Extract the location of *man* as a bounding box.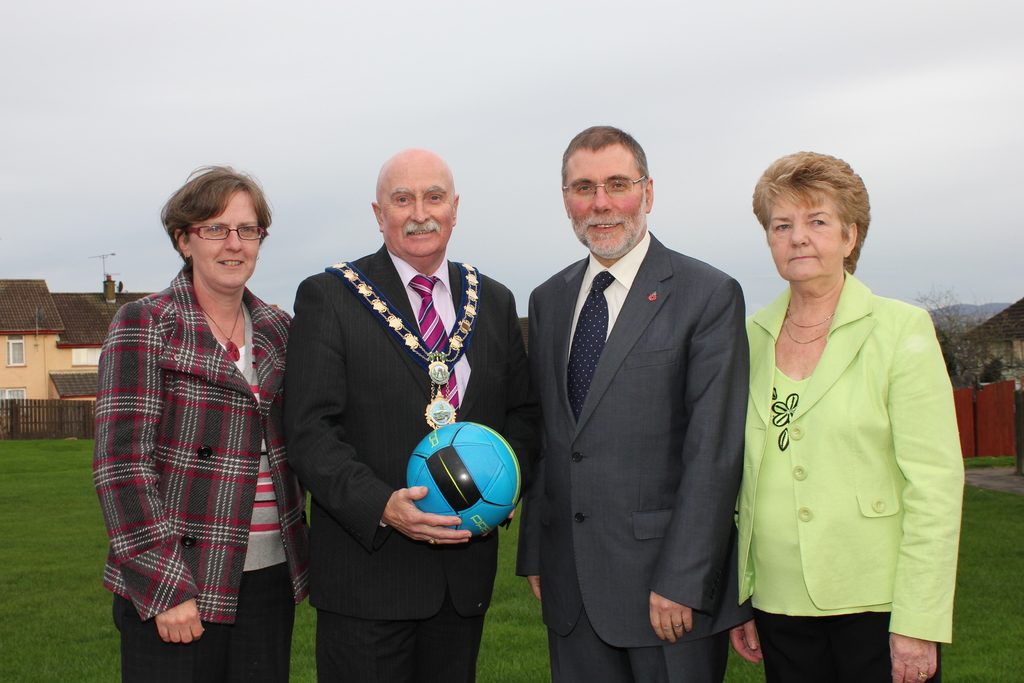
514, 122, 746, 682.
